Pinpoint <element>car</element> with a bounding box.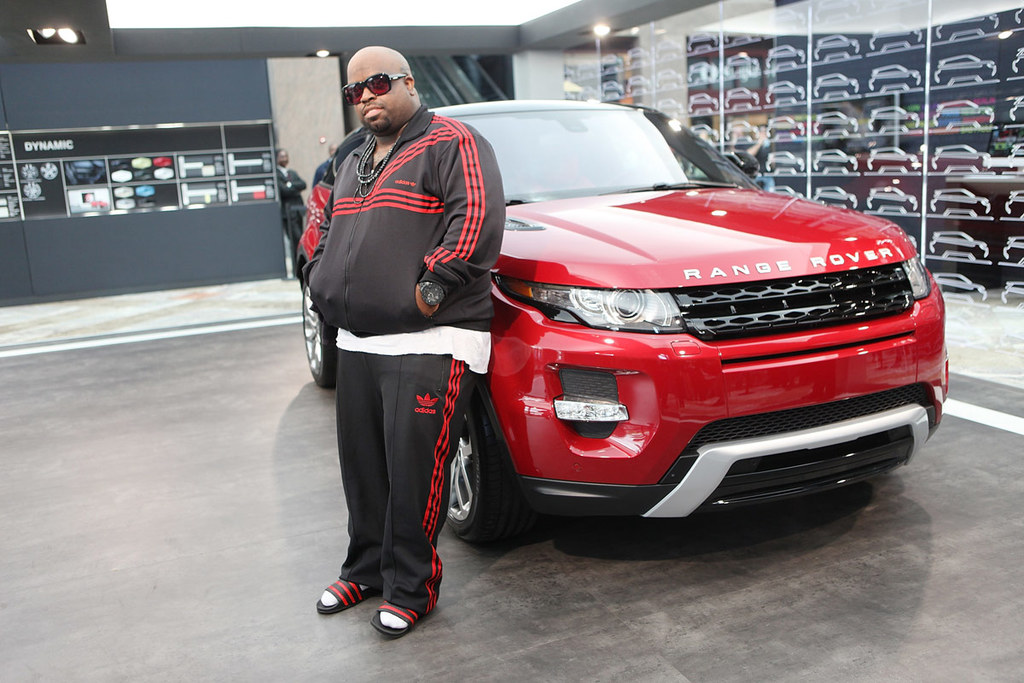
[813,73,858,99].
